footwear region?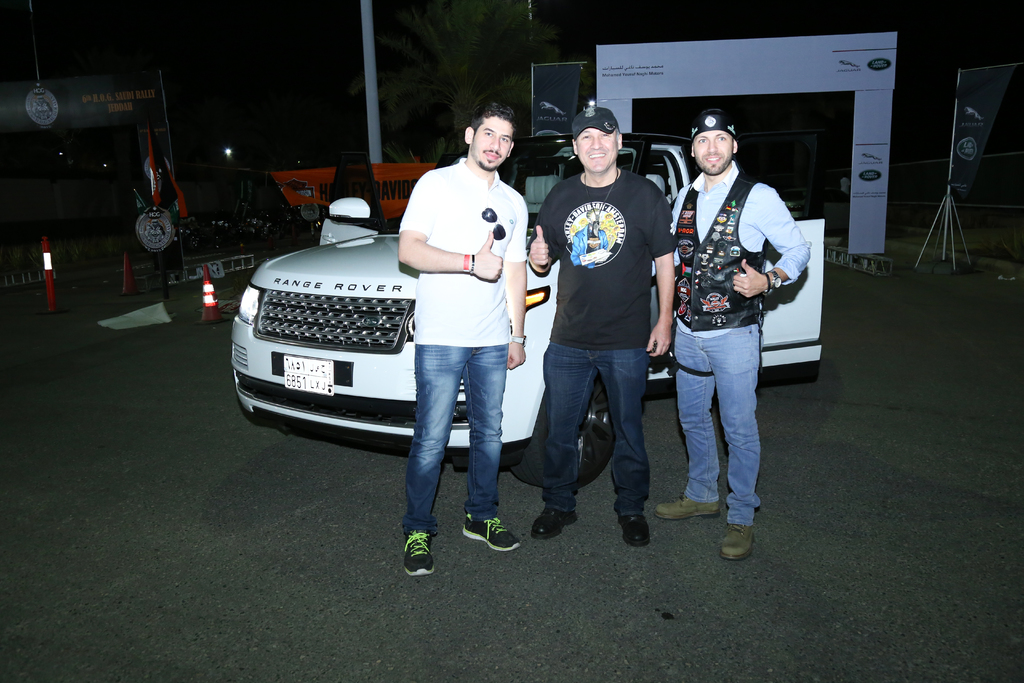
x1=653, y1=492, x2=719, y2=521
